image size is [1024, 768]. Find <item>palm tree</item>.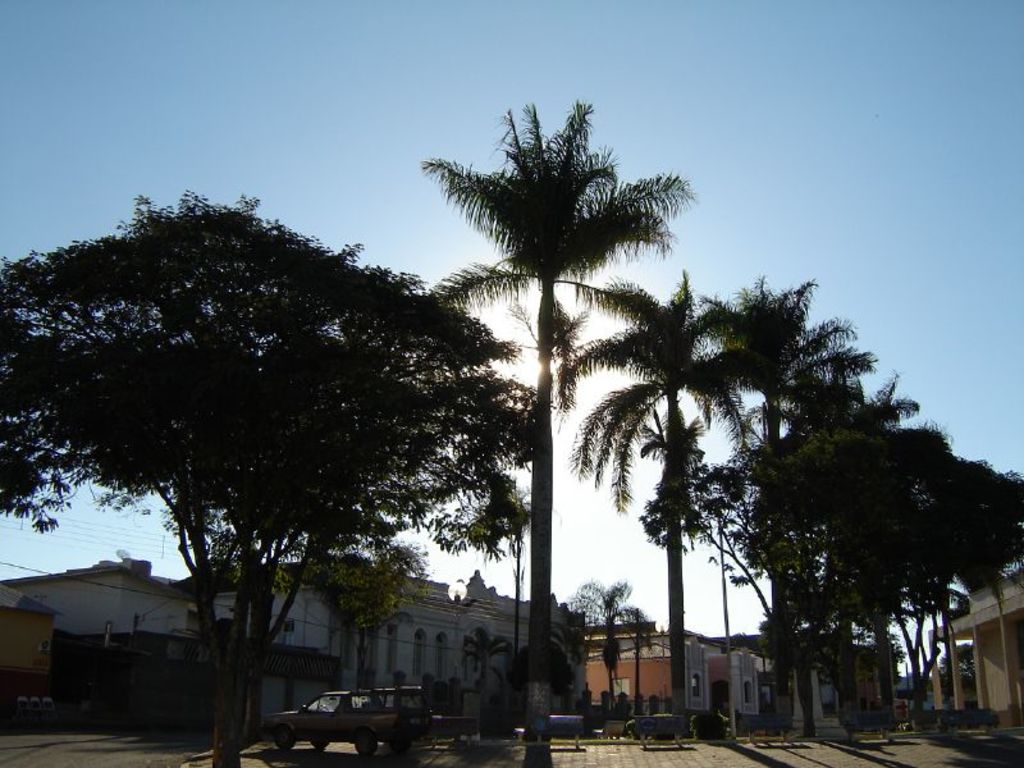
pyautogui.locateOnScreen(444, 105, 671, 746).
